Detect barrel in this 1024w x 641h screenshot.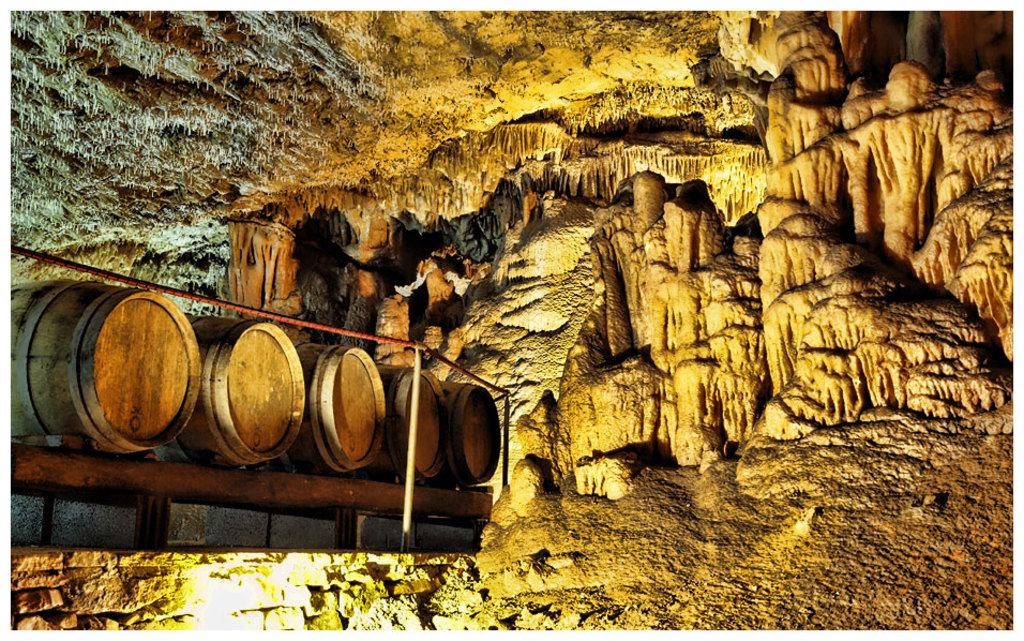
Detection: 200 304 296 471.
